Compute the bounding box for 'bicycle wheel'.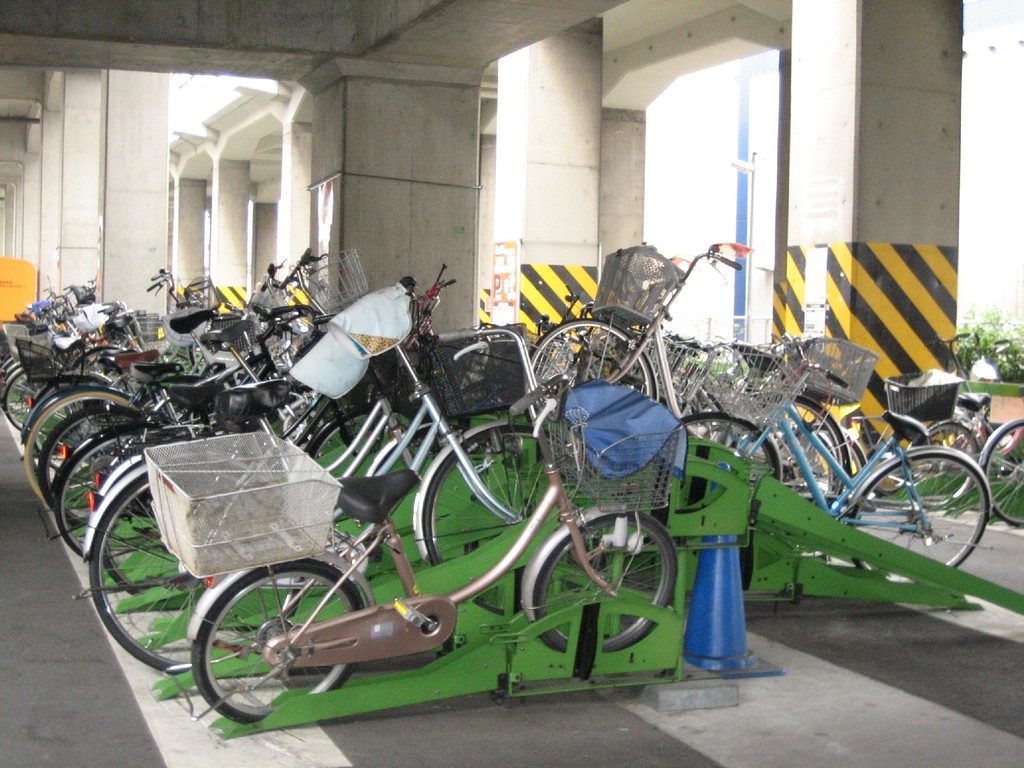
l=537, t=507, r=678, b=650.
